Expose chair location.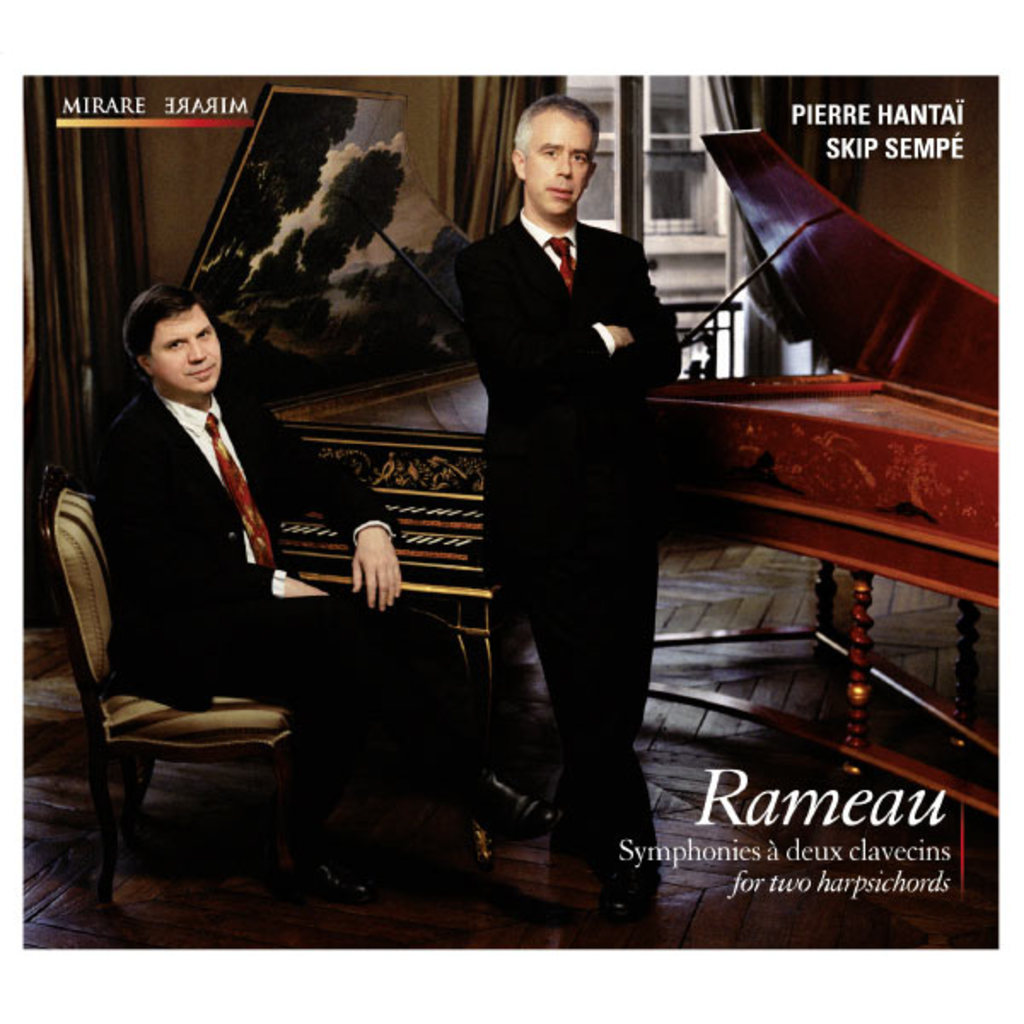
Exposed at {"left": 41, "top": 433, "right": 410, "bottom": 934}.
